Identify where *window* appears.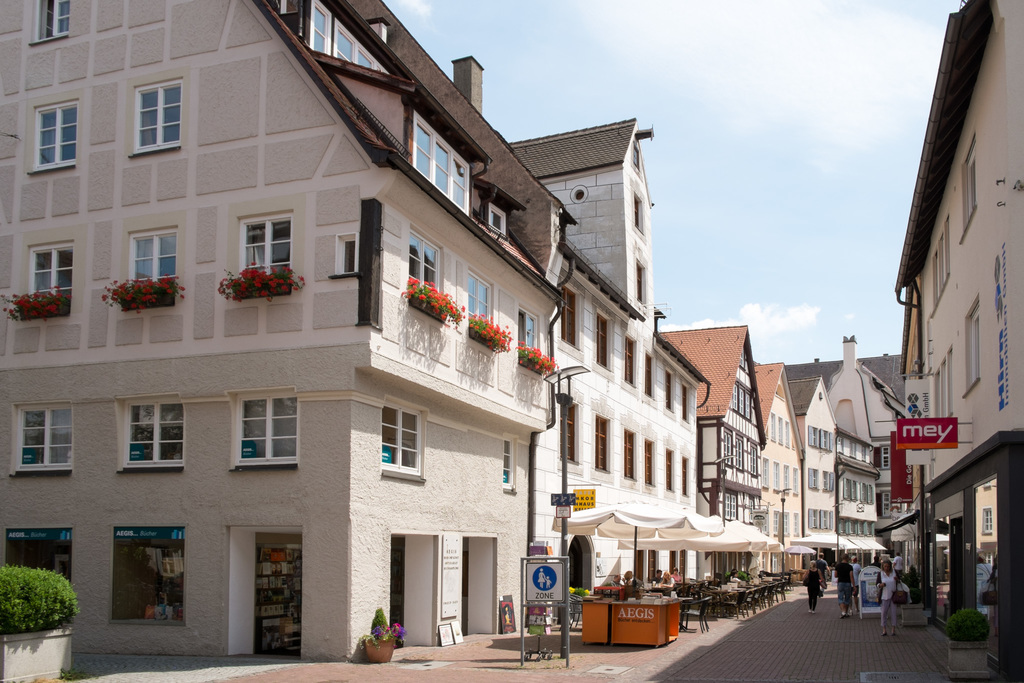
Appears at <bbox>717, 431, 738, 466</bbox>.
